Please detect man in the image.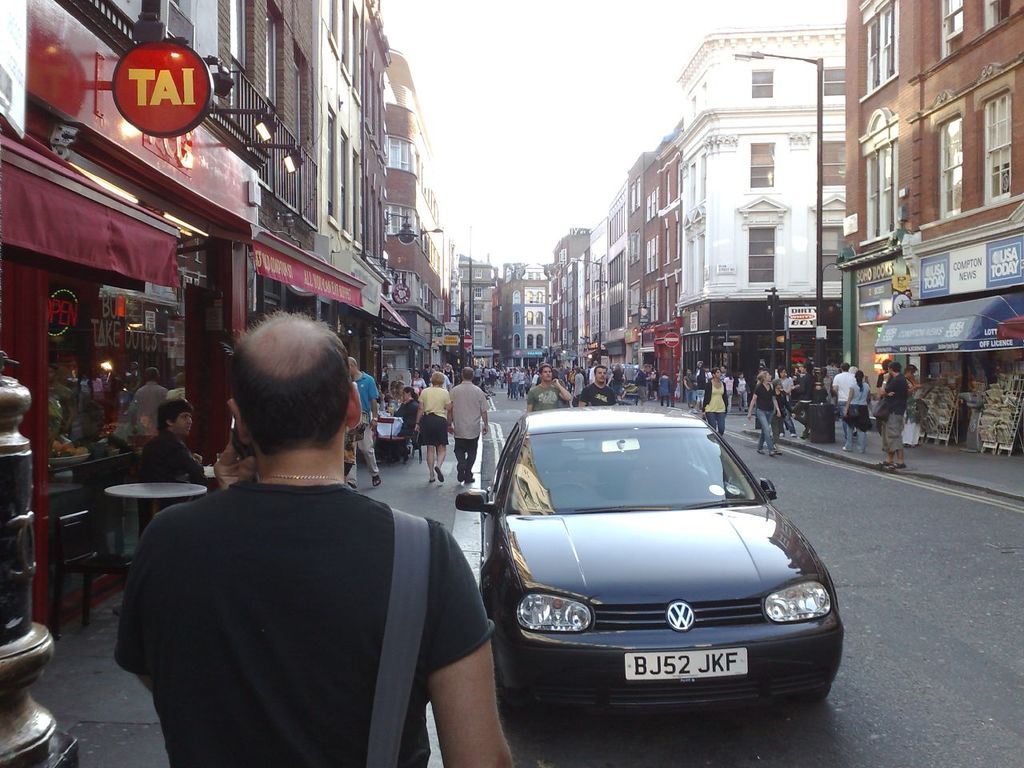
[x1=449, y1=366, x2=486, y2=484].
